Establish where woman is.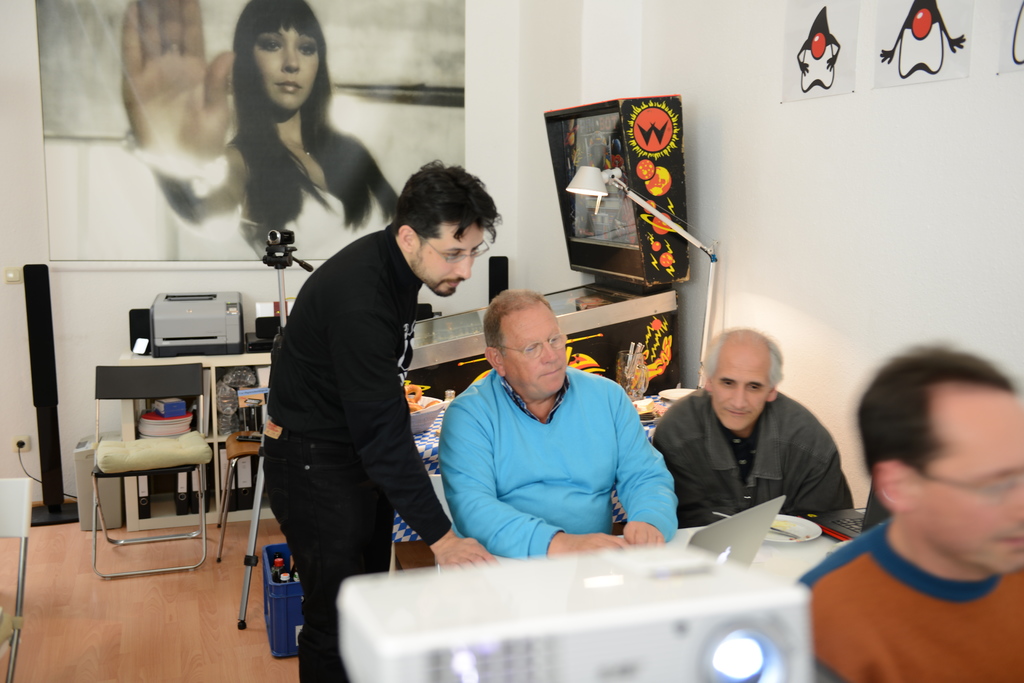
Established at [120, 0, 406, 270].
